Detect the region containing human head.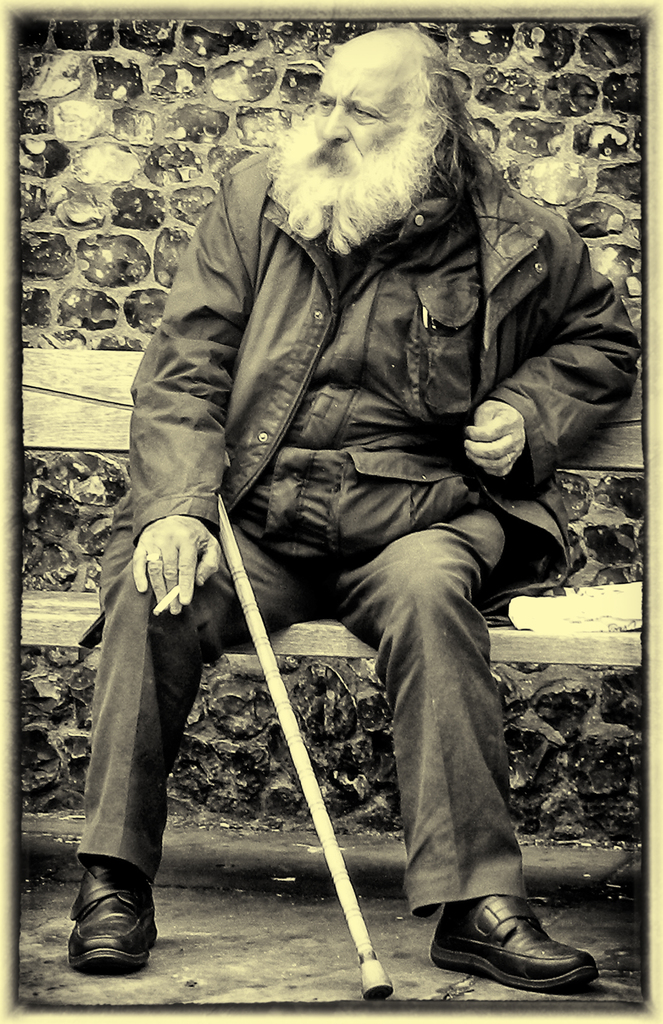
[271,24,489,226].
